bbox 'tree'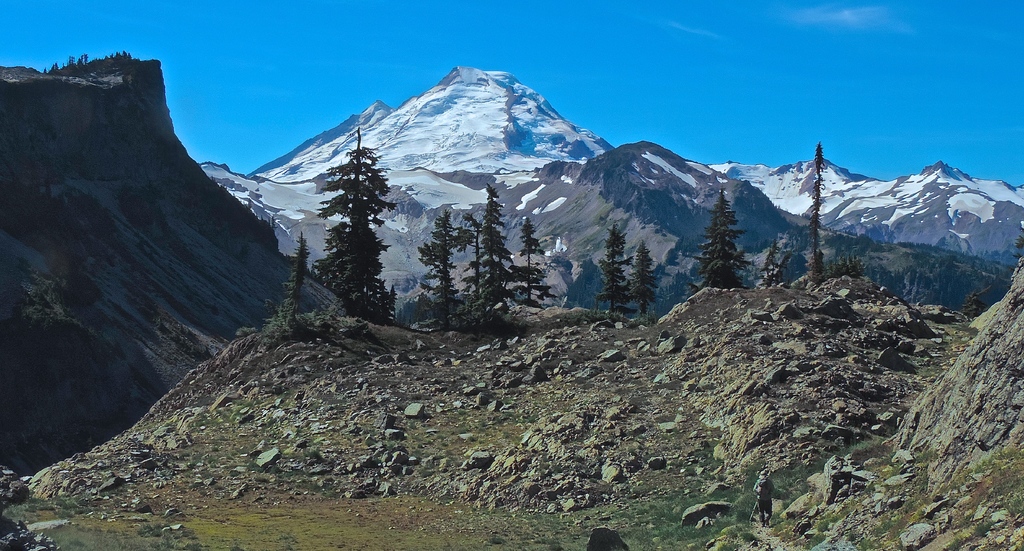
locate(305, 97, 399, 326)
